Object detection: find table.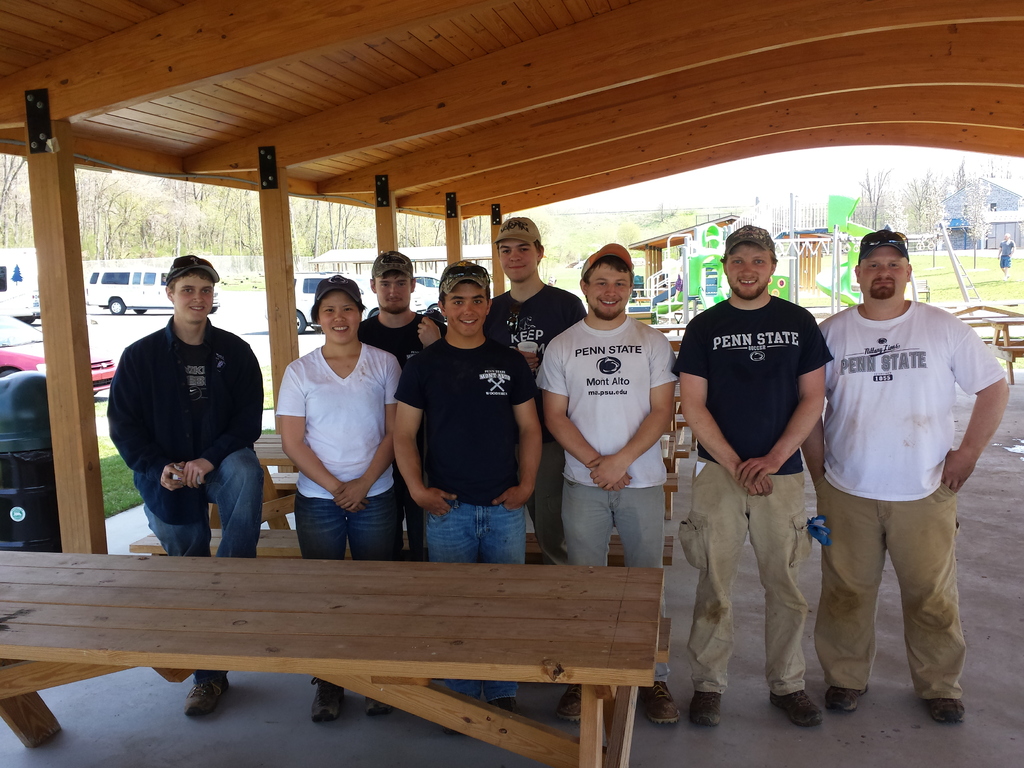
bbox(0, 542, 668, 767).
